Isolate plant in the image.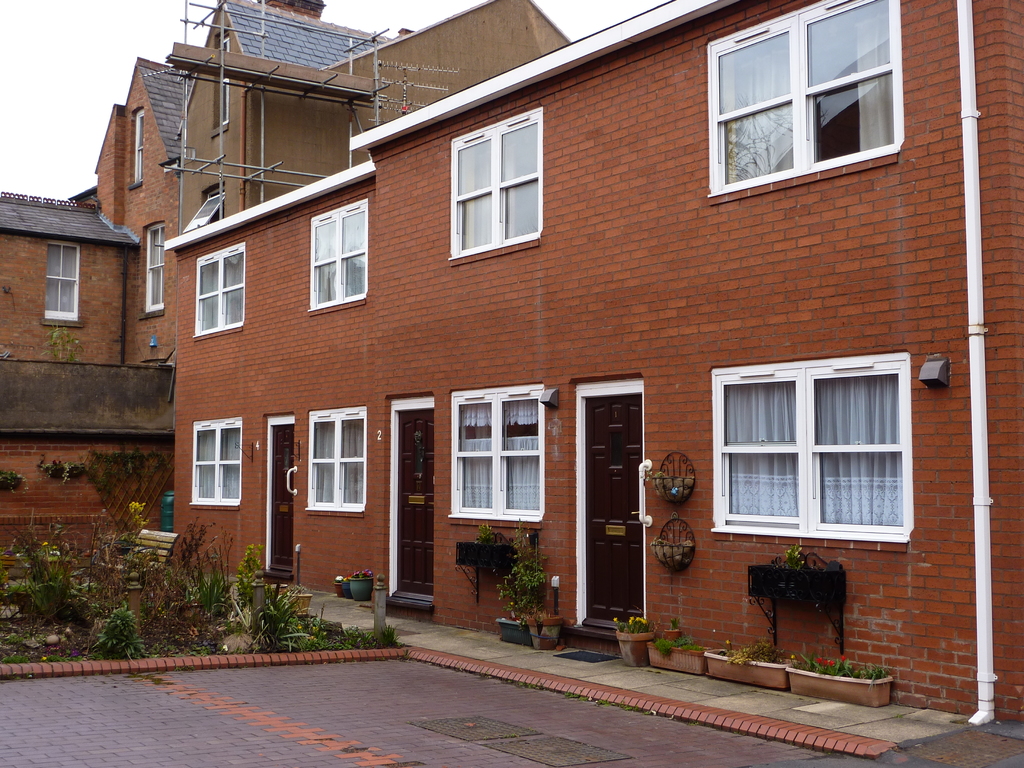
Isolated region: (616,615,652,635).
